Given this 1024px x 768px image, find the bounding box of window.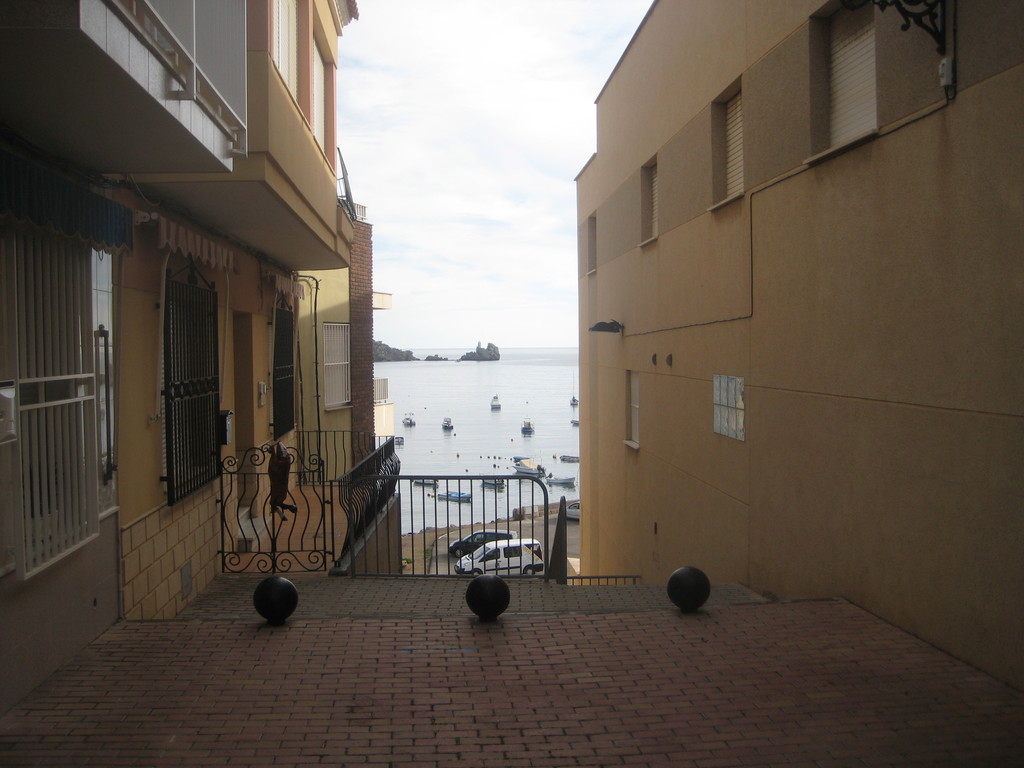
(left=804, top=0, right=871, bottom=159).
